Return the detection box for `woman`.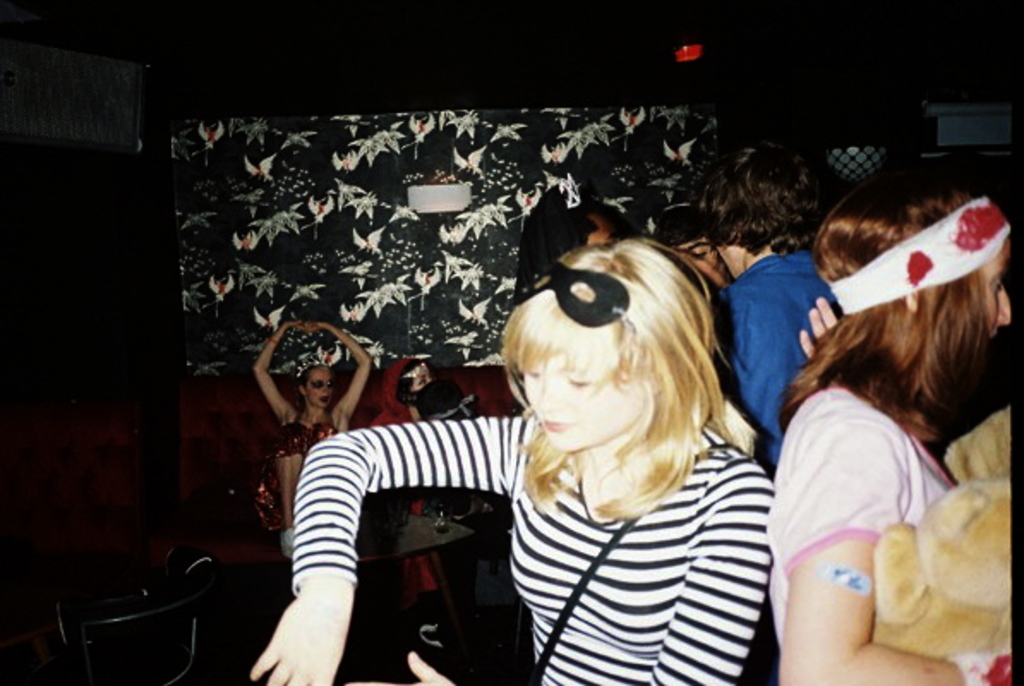
box=[376, 346, 455, 592].
